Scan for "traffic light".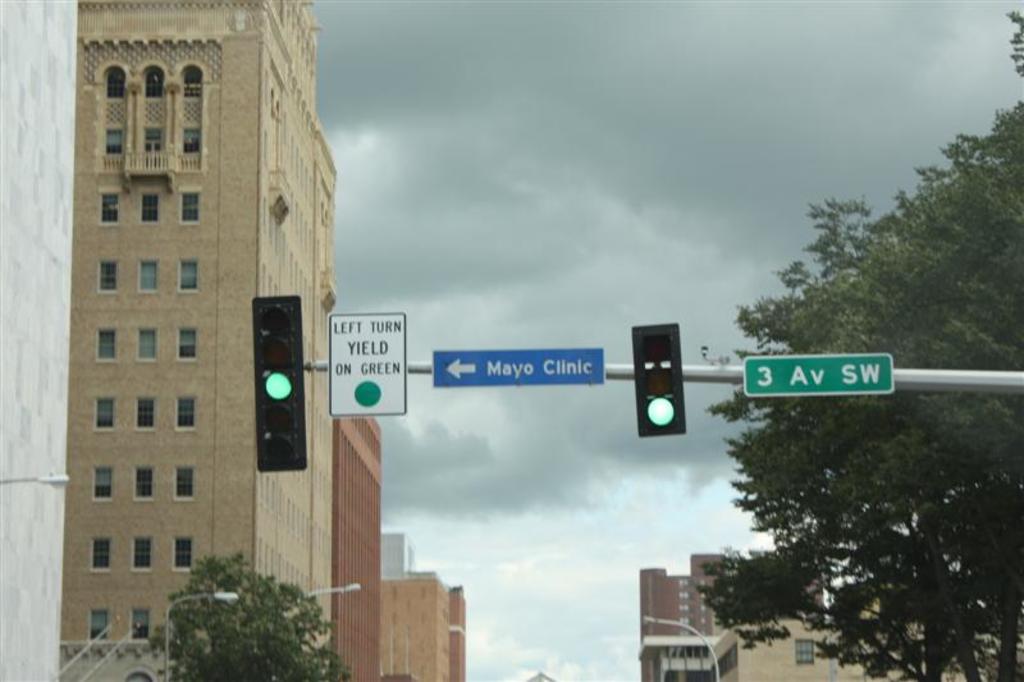
Scan result: 634:322:689:439.
